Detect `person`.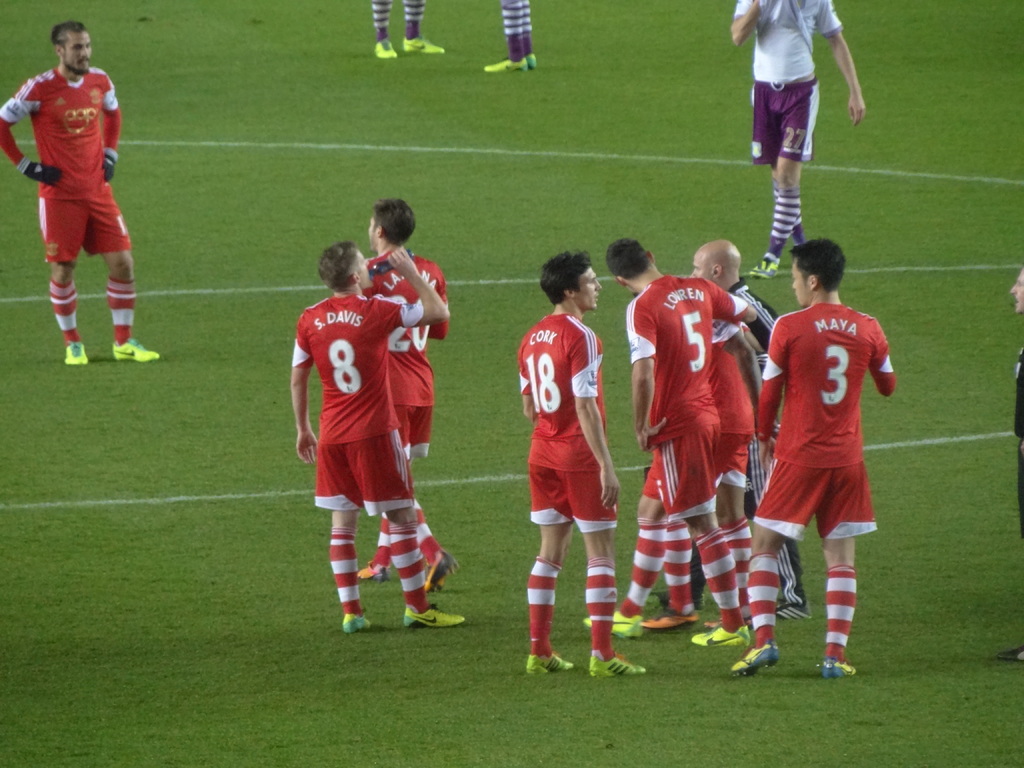
Detected at <box>288,241,467,634</box>.
